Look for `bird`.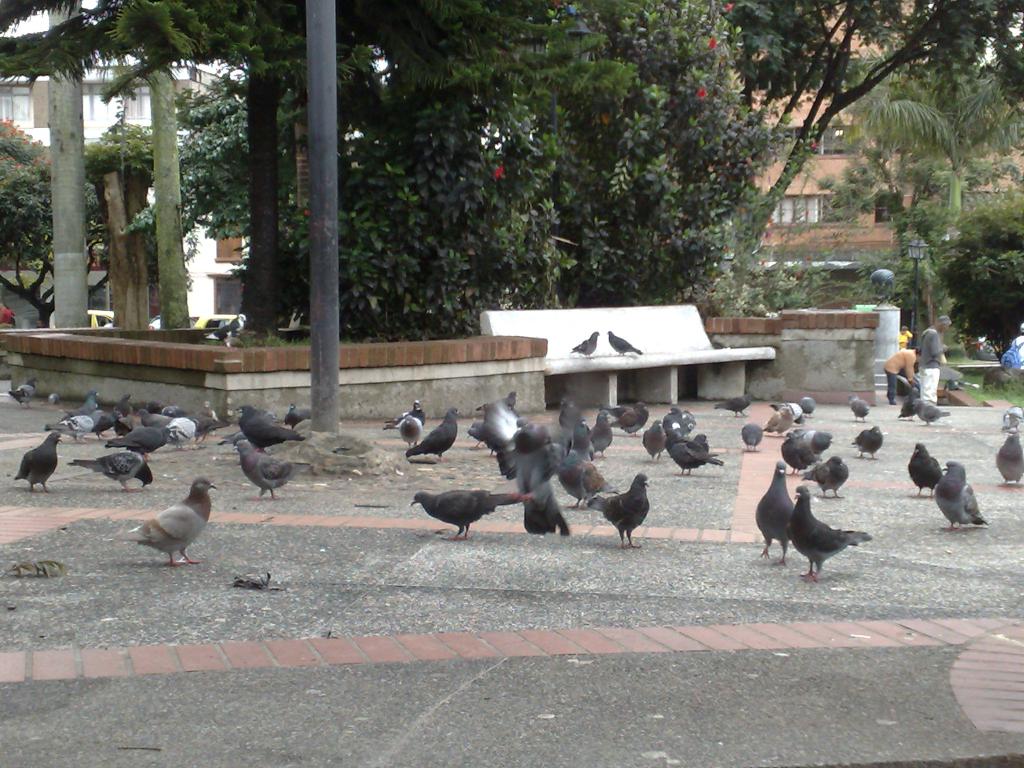
Found: [715, 389, 758, 415].
